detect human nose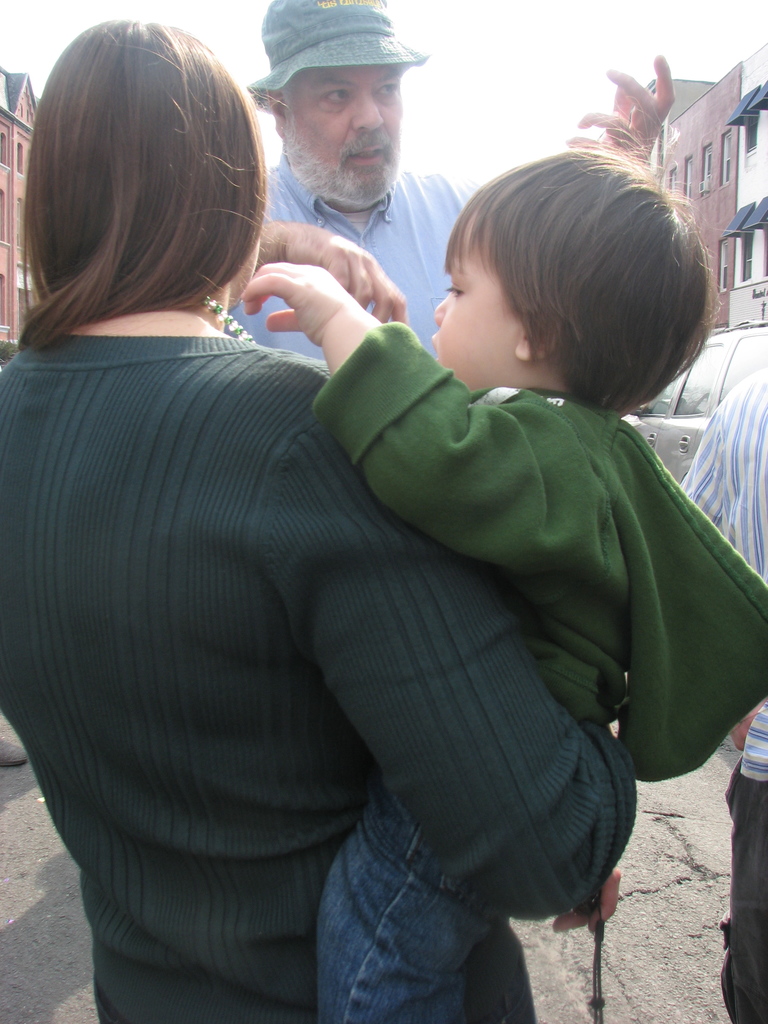
(351, 90, 384, 130)
